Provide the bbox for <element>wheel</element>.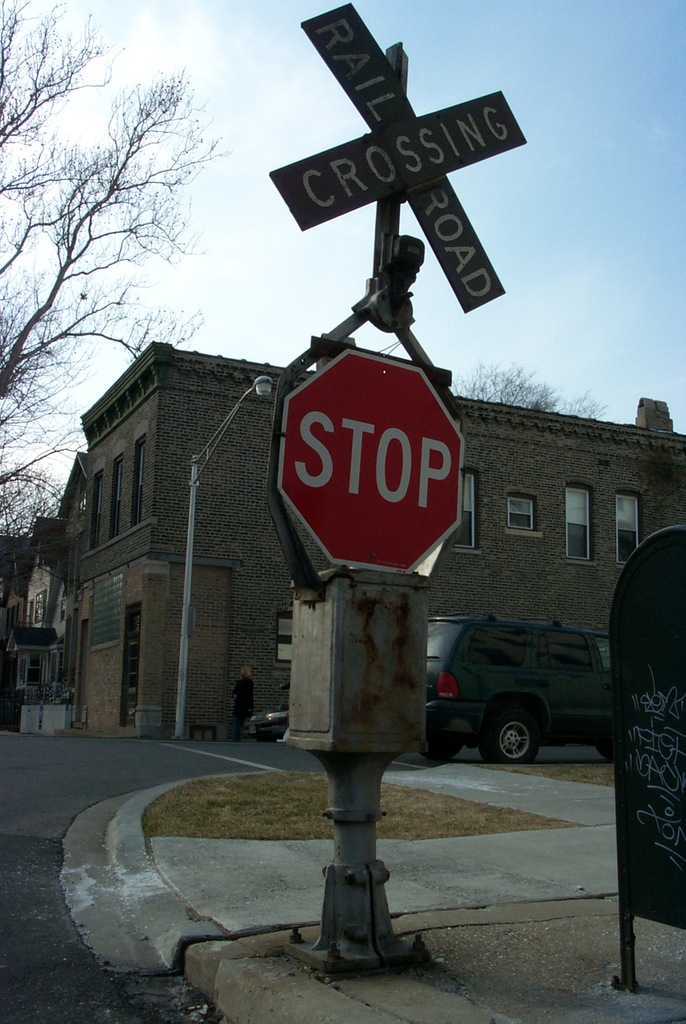
region(421, 742, 460, 764).
